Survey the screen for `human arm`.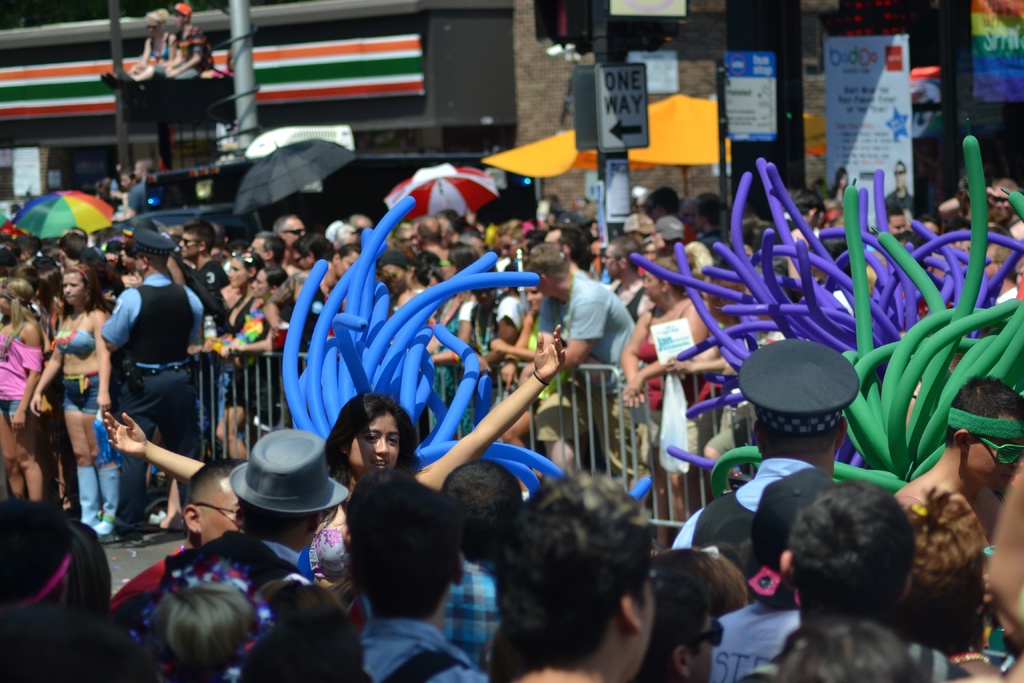
Survey found: {"left": 612, "top": 294, "right": 659, "bottom": 405}.
